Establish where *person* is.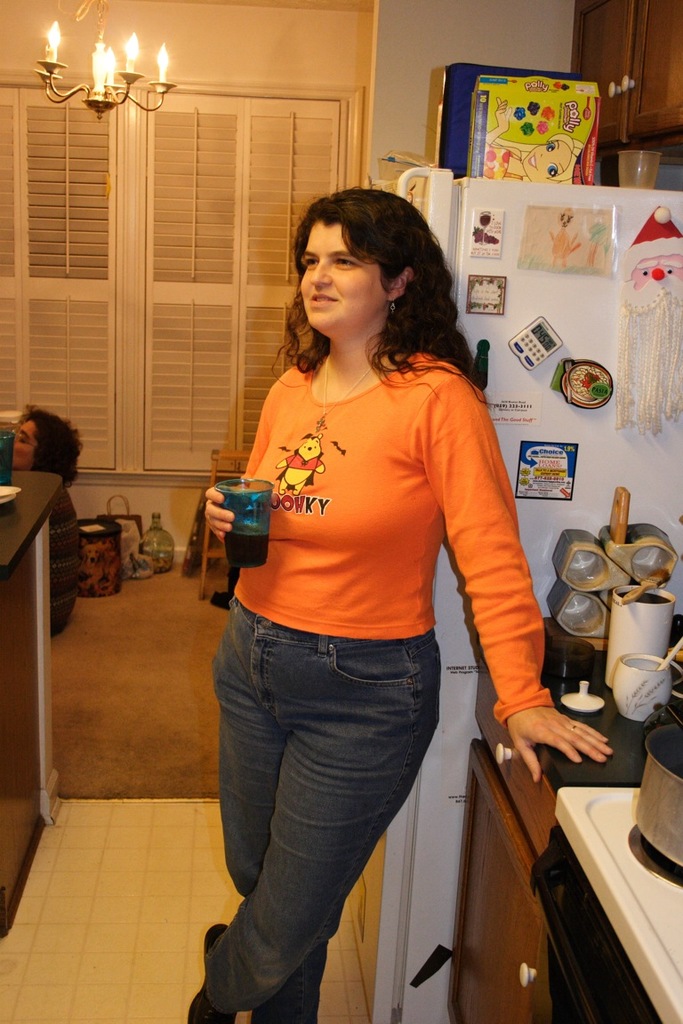
Established at l=183, t=170, r=620, b=1023.
